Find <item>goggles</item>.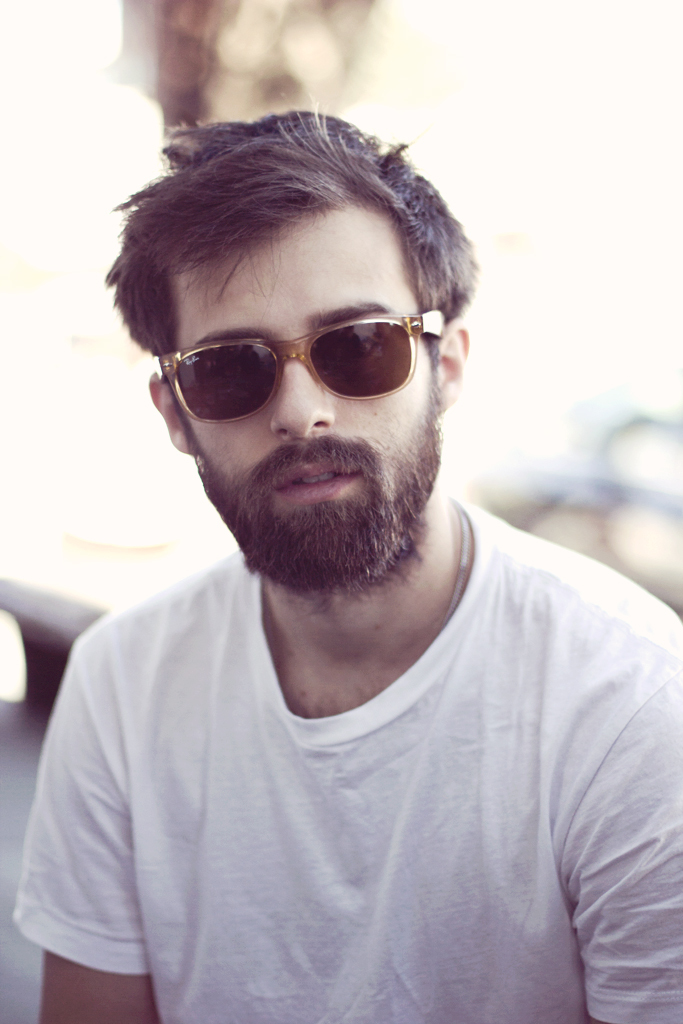
[left=139, top=293, right=451, bottom=413].
